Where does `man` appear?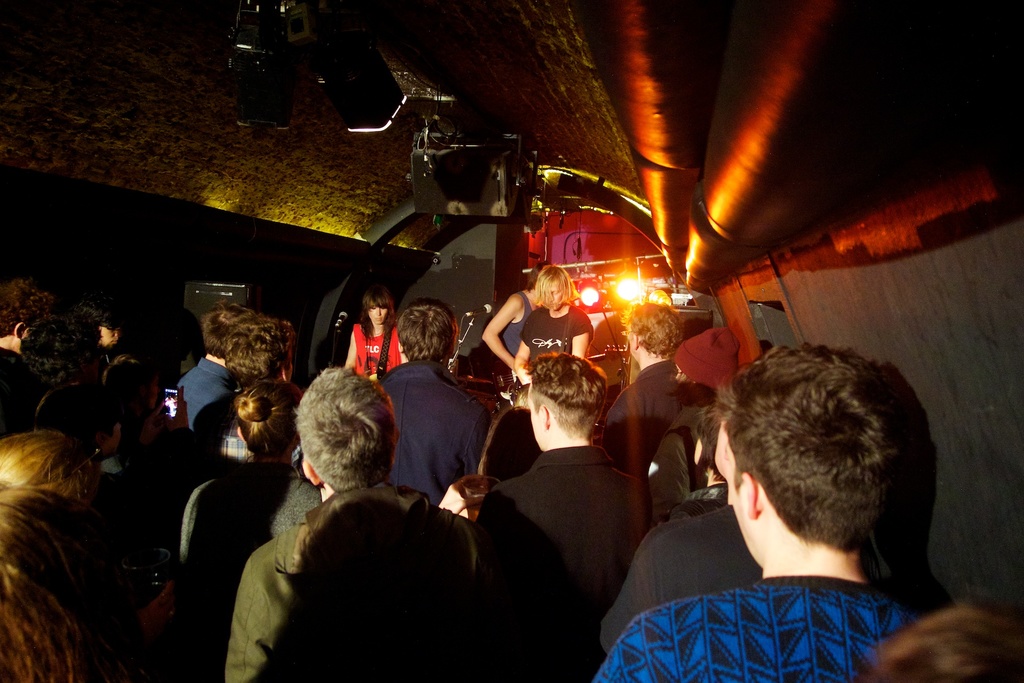
Appears at 222:363:474:682.
